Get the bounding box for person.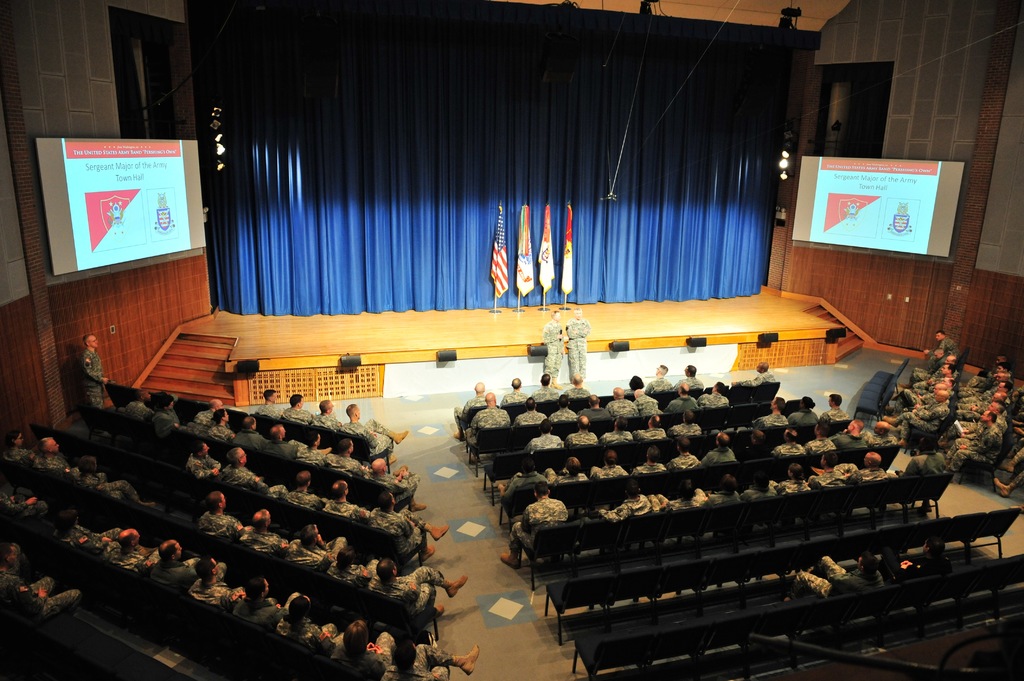
pyautogui.locateOnScreen(522, 416, 566, 451).
